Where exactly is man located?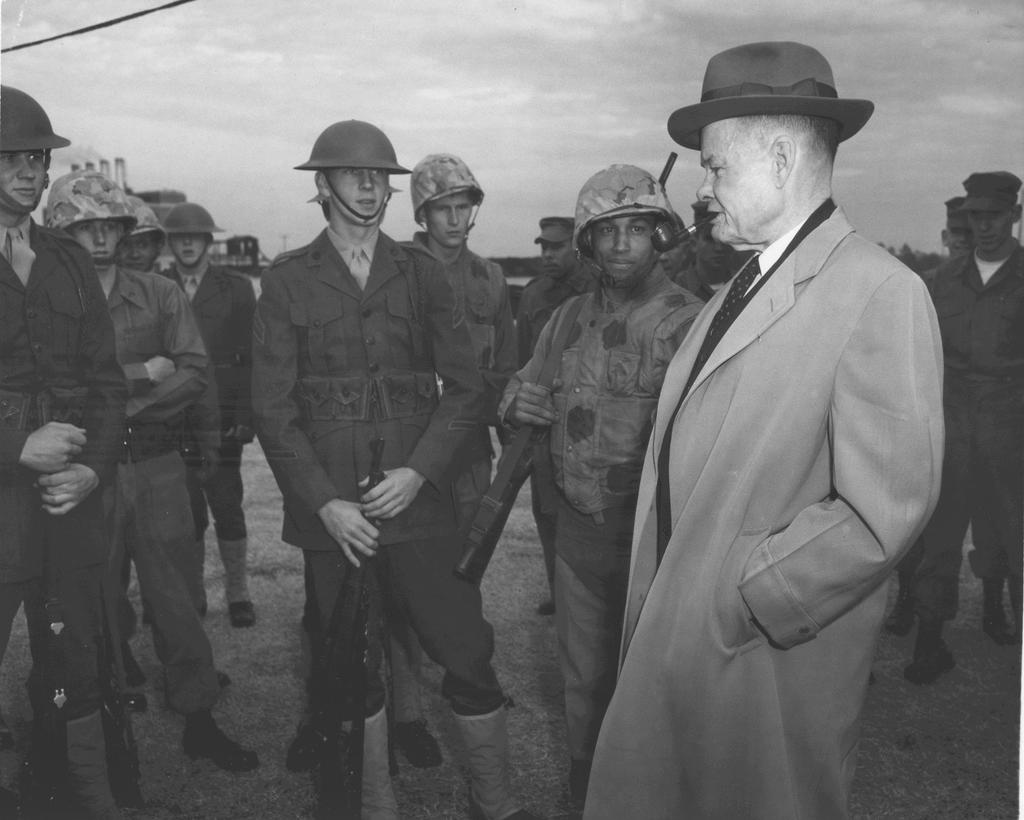
Its bounding box is (897,197,976,627).
